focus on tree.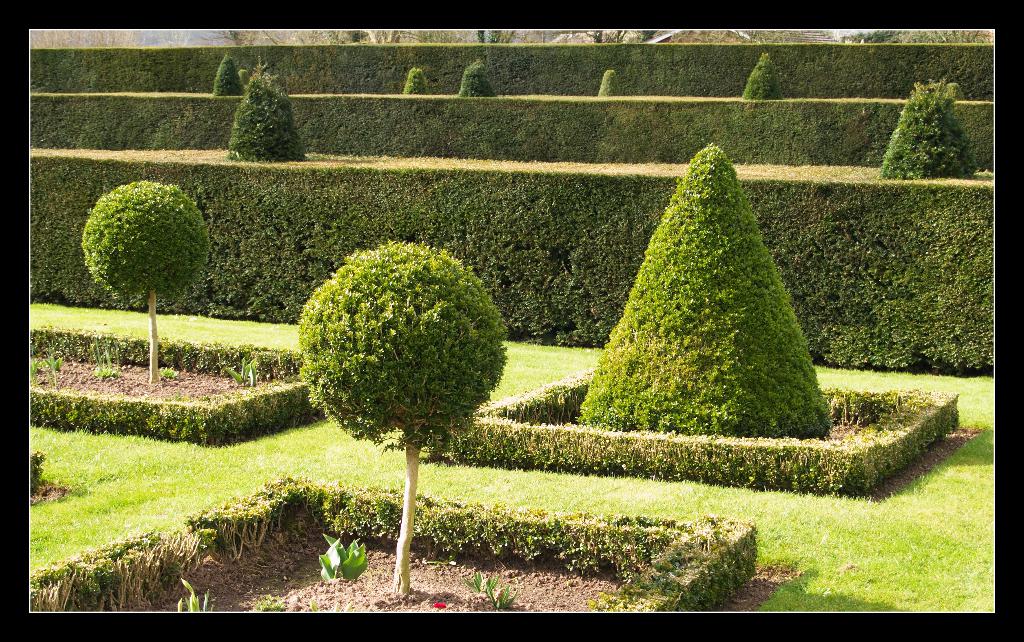
Focused at region(214, 53, 246, 96).
